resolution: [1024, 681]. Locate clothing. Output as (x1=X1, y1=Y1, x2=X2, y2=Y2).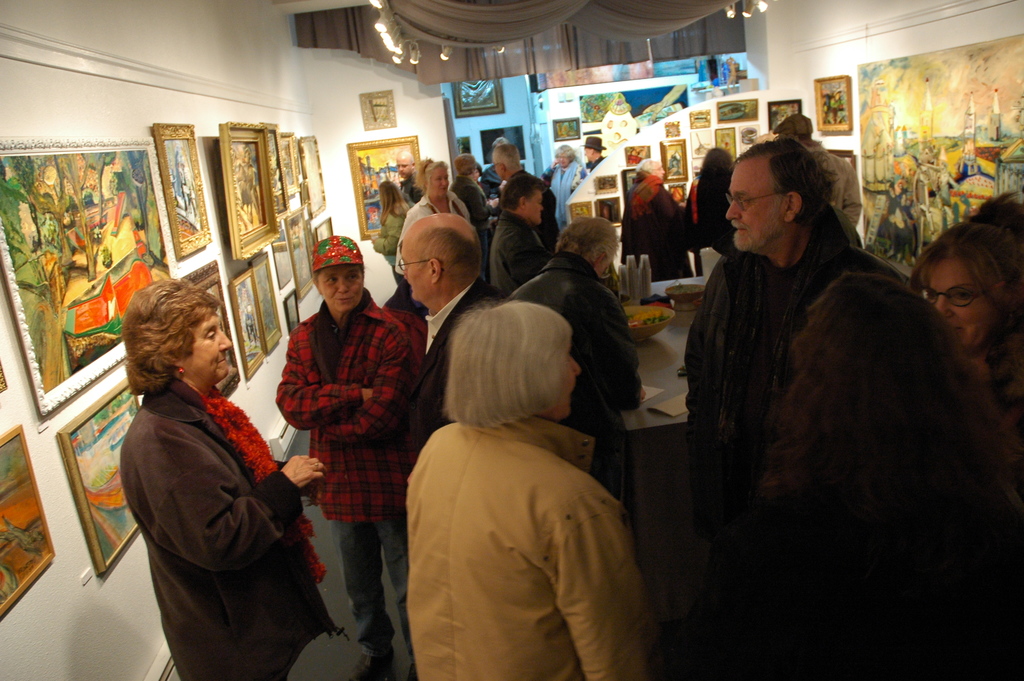
(x1=625, y1=175, x2=687, y2=274).
